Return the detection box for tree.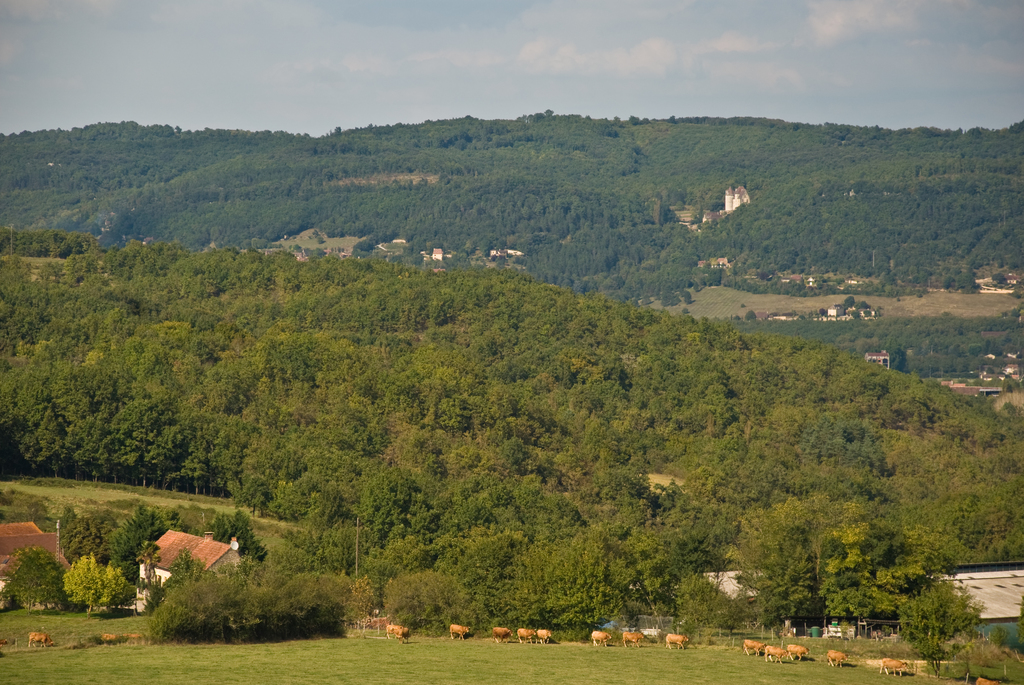
0/546/63/616.
